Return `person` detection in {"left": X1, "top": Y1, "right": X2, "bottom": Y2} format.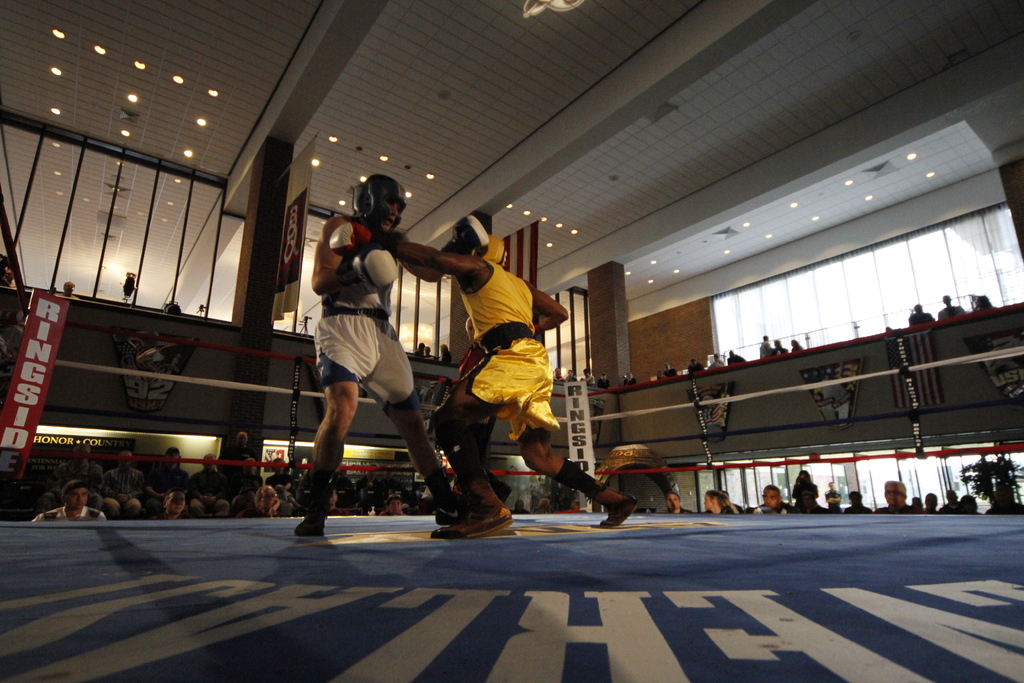
{"left": 509, "top": 497, "right": 528, "bottom": 513}.
